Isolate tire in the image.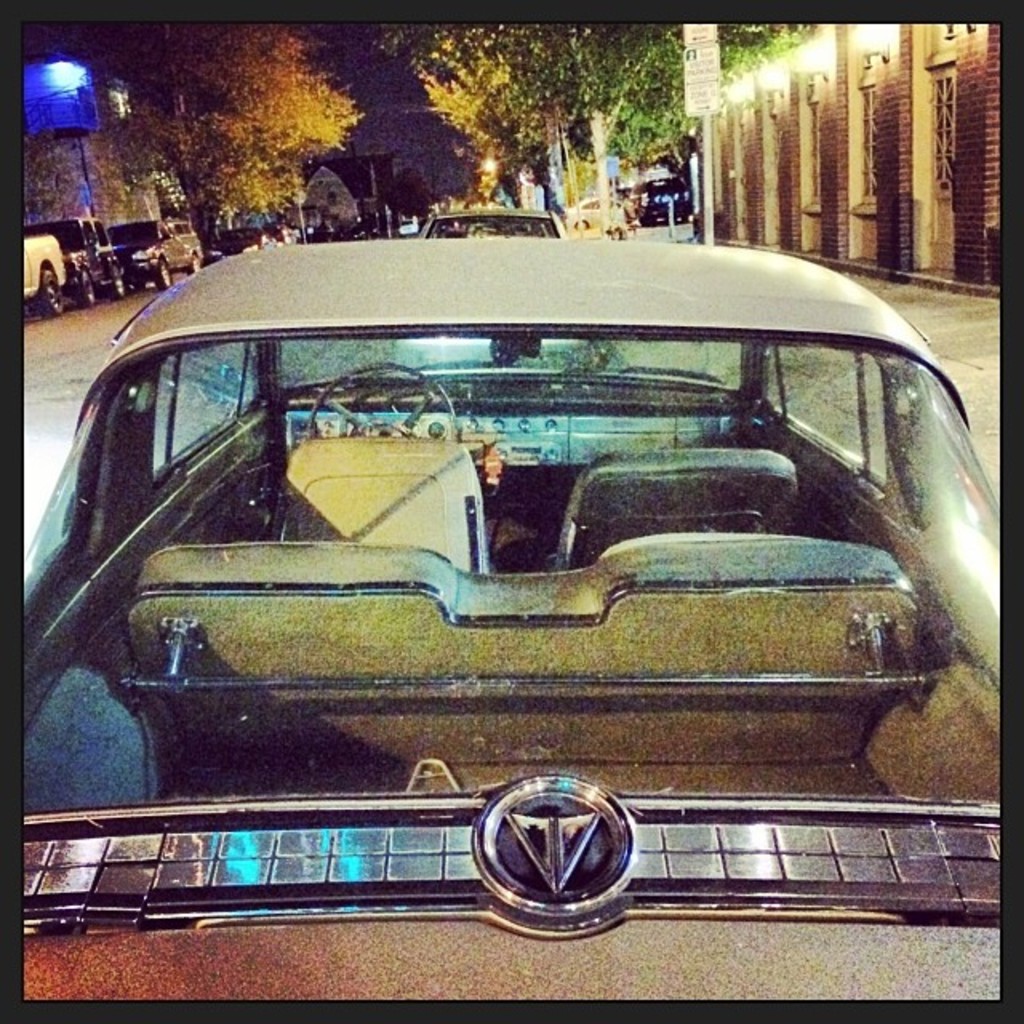
Isolated region: <box>154,259,170,286</box>.
